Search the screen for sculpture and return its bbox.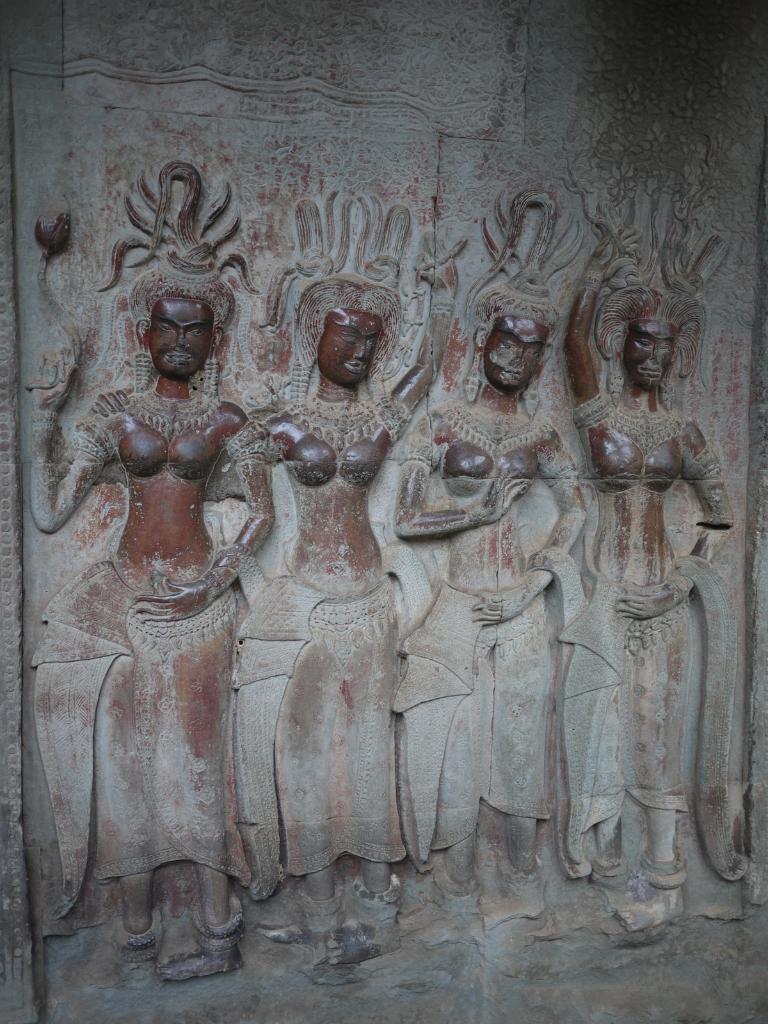
Found: {"left": 380, "top": 179, "right": 604, "bottom": 943}.
